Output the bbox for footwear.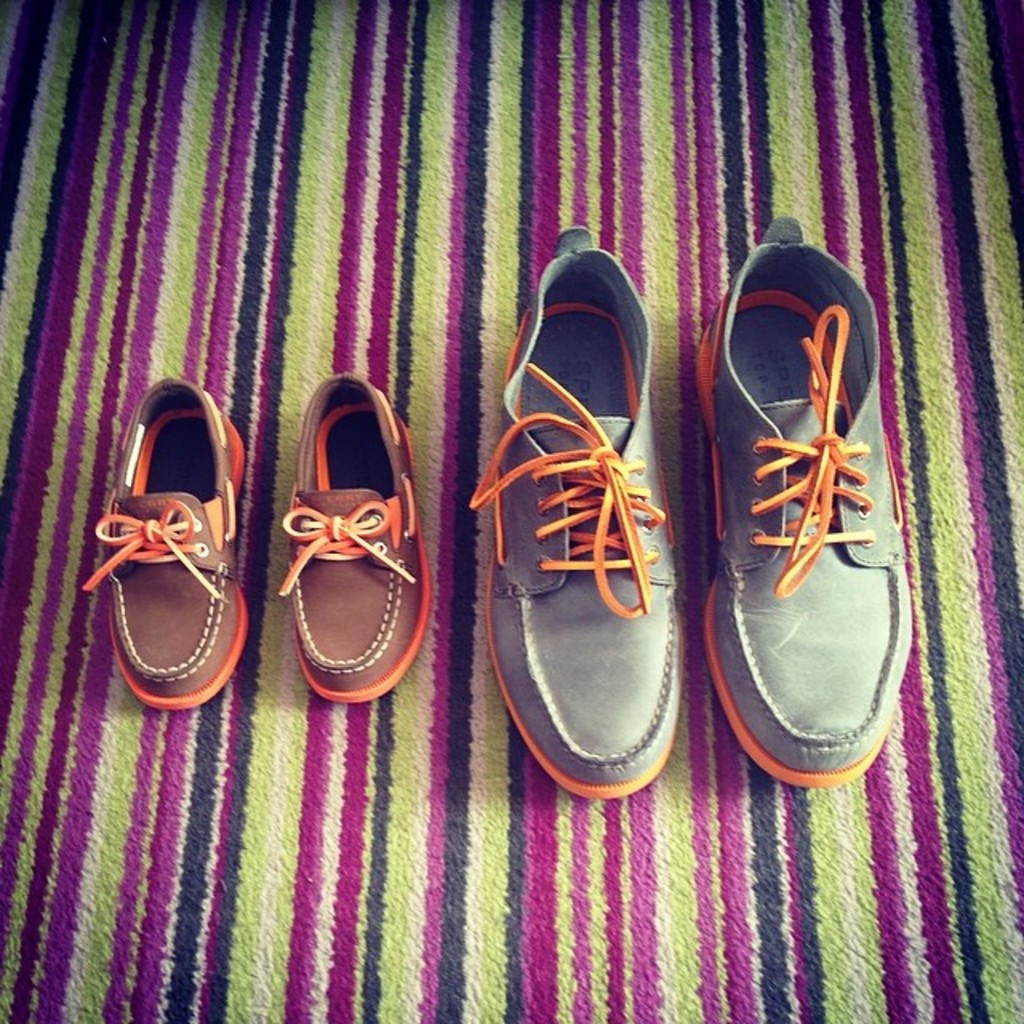
rect(466, 224, 712, 830).
